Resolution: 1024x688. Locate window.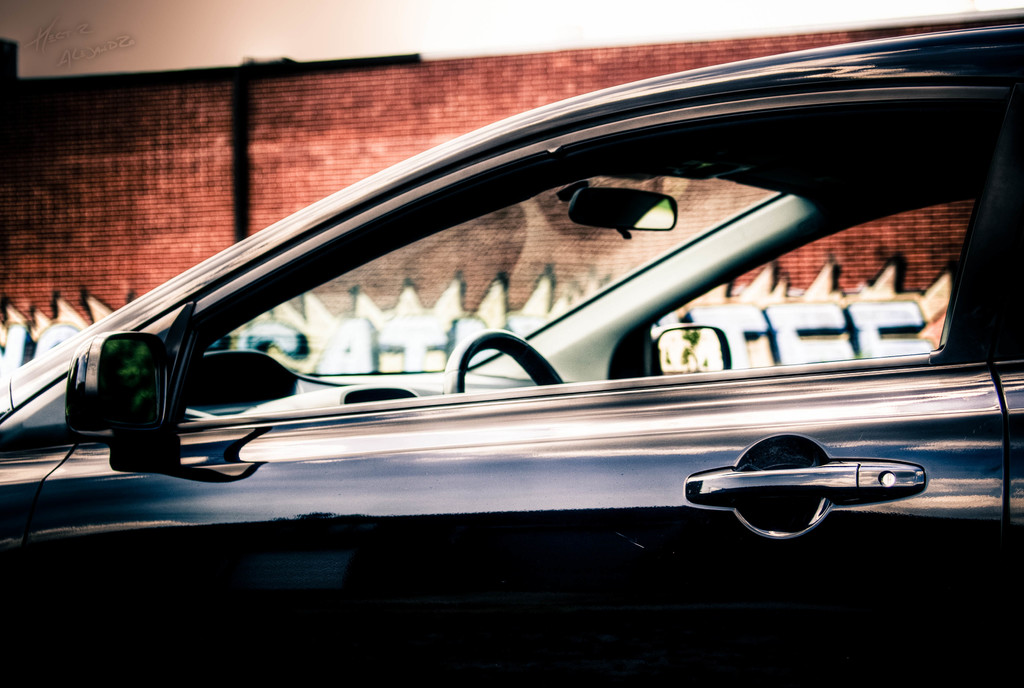
<region>182, 81, 1008, 424</region>.
